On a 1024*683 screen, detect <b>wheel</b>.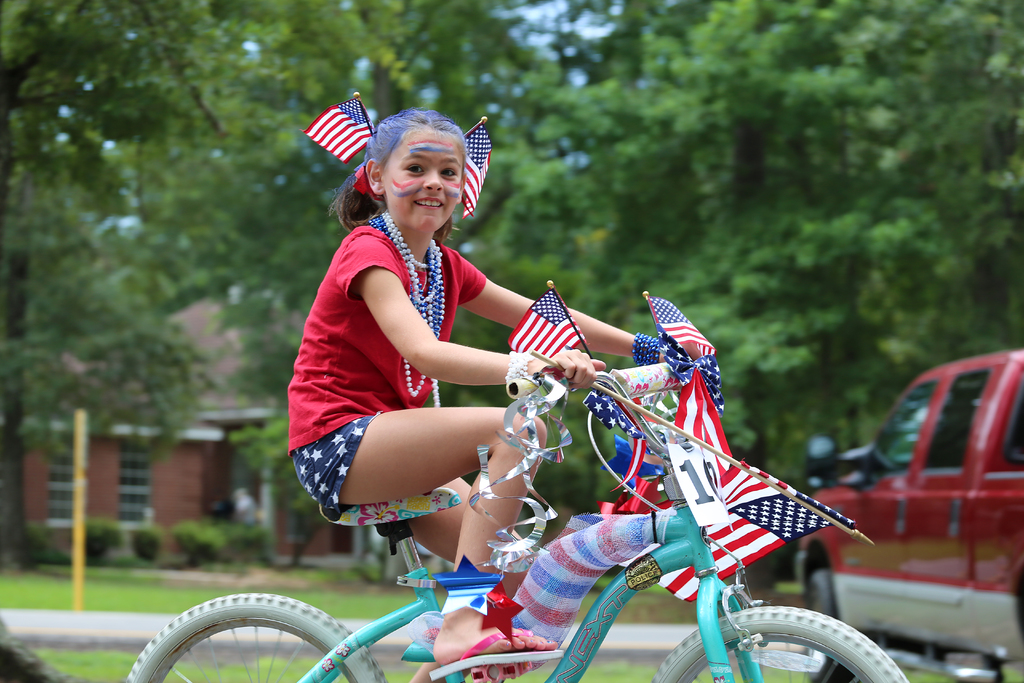
rect(151, 589, 367, 676).
